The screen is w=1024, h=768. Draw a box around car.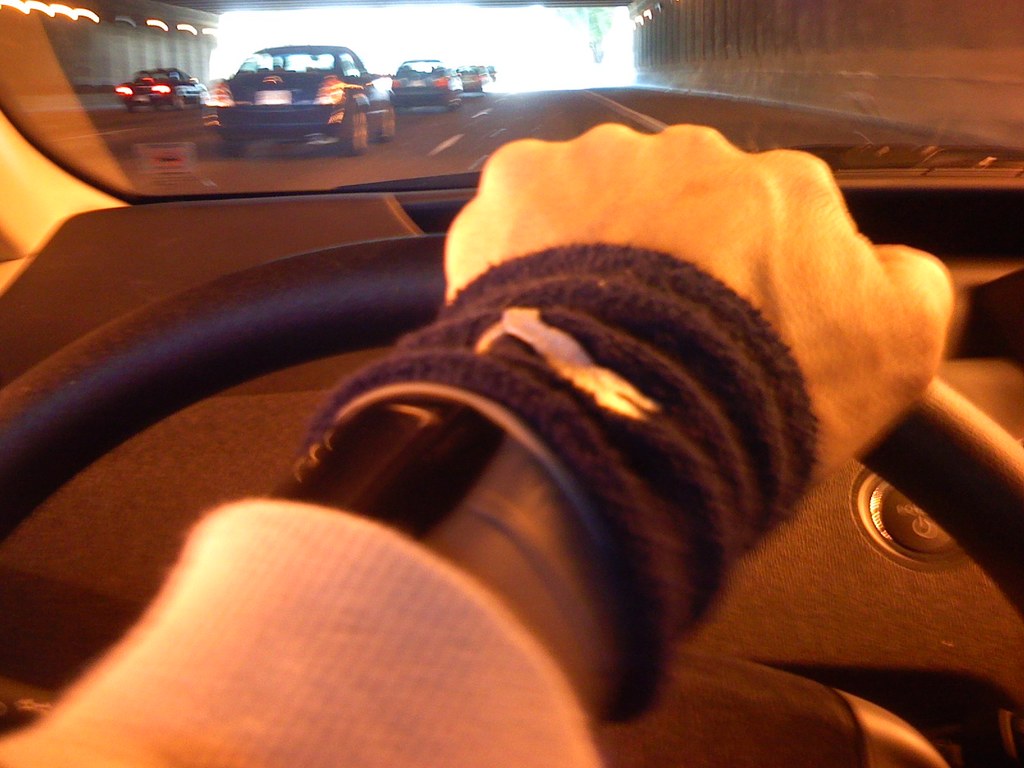
389,58,457,114.
